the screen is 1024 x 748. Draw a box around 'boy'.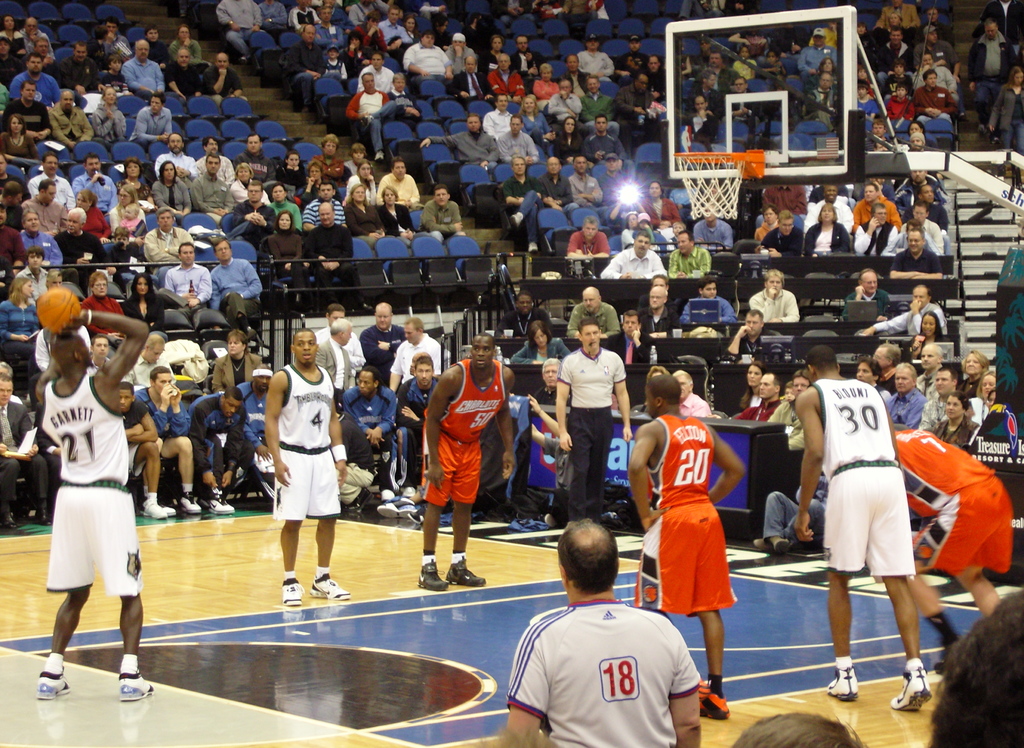
select_region(885, 81, 913, 123).
